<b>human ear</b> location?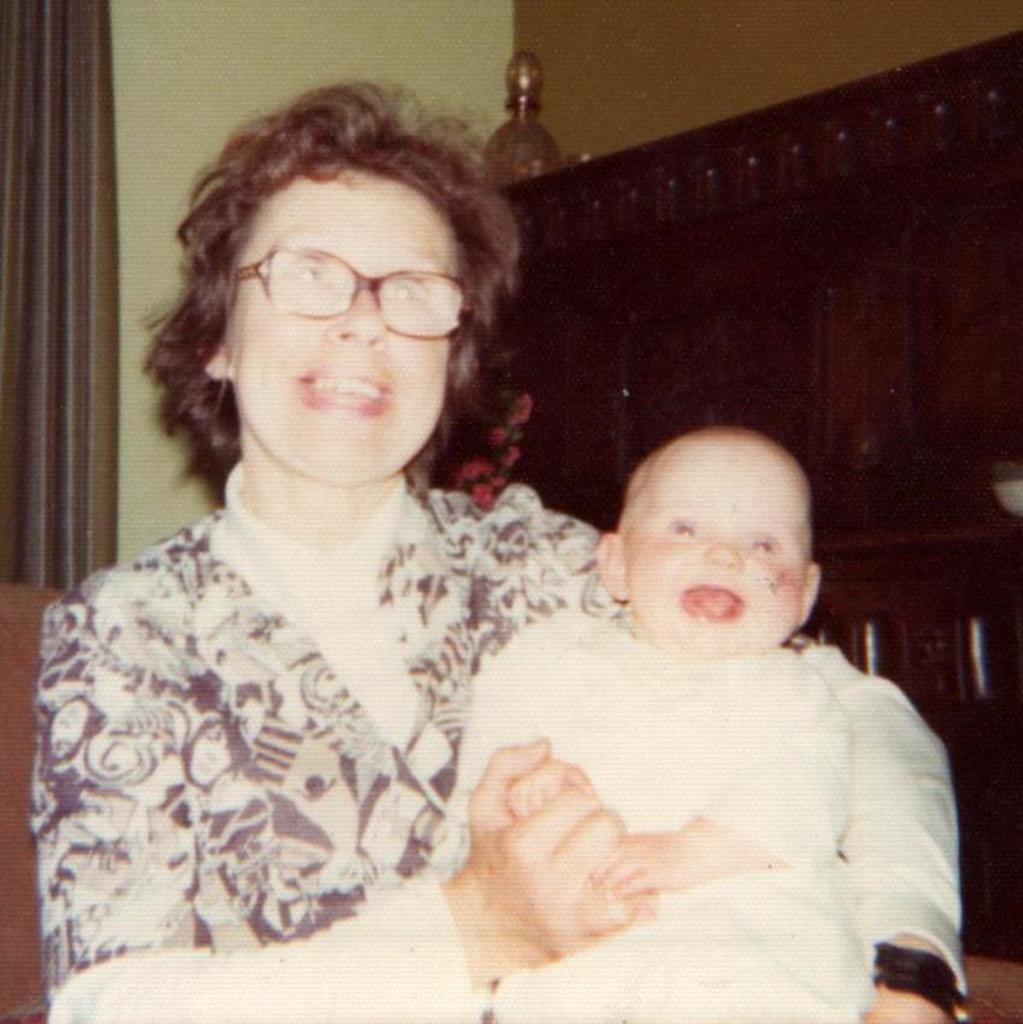
x1=603, y1=535, x2=628, y2=603
